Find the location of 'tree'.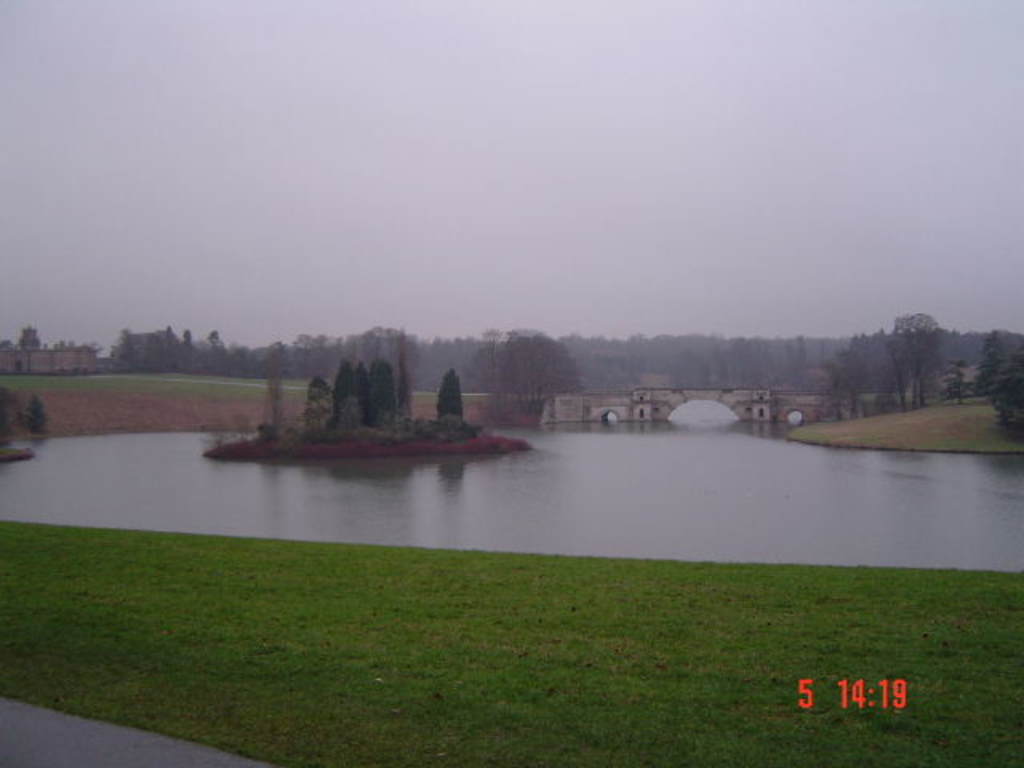
Location: select_region(947, 358, 974, 403).
